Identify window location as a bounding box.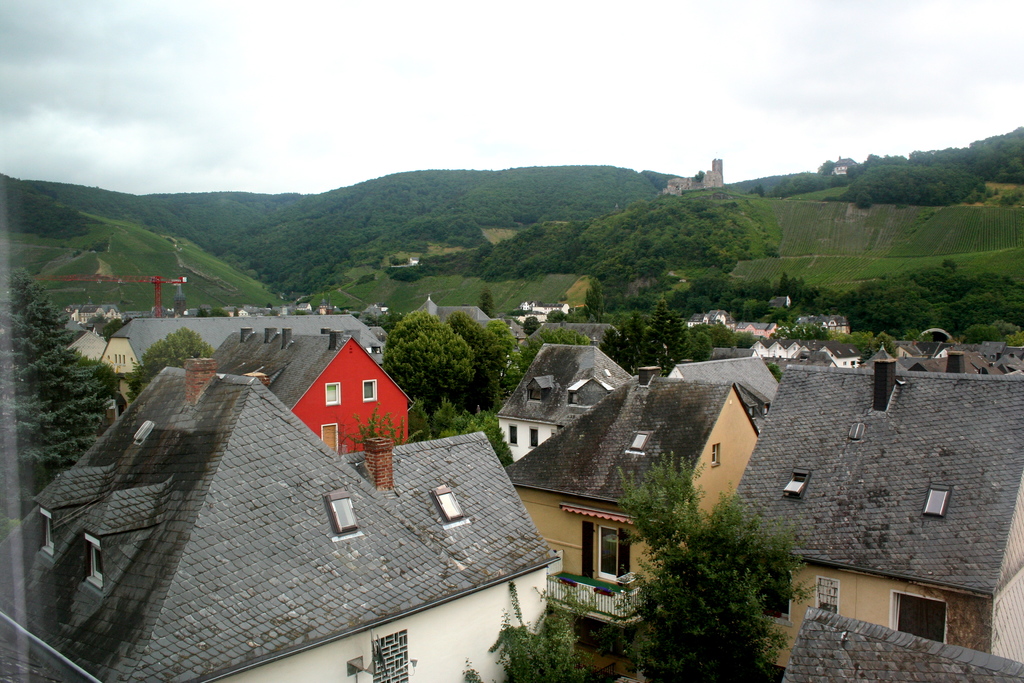
[left=333, top=500, right=356, bottom=528].
